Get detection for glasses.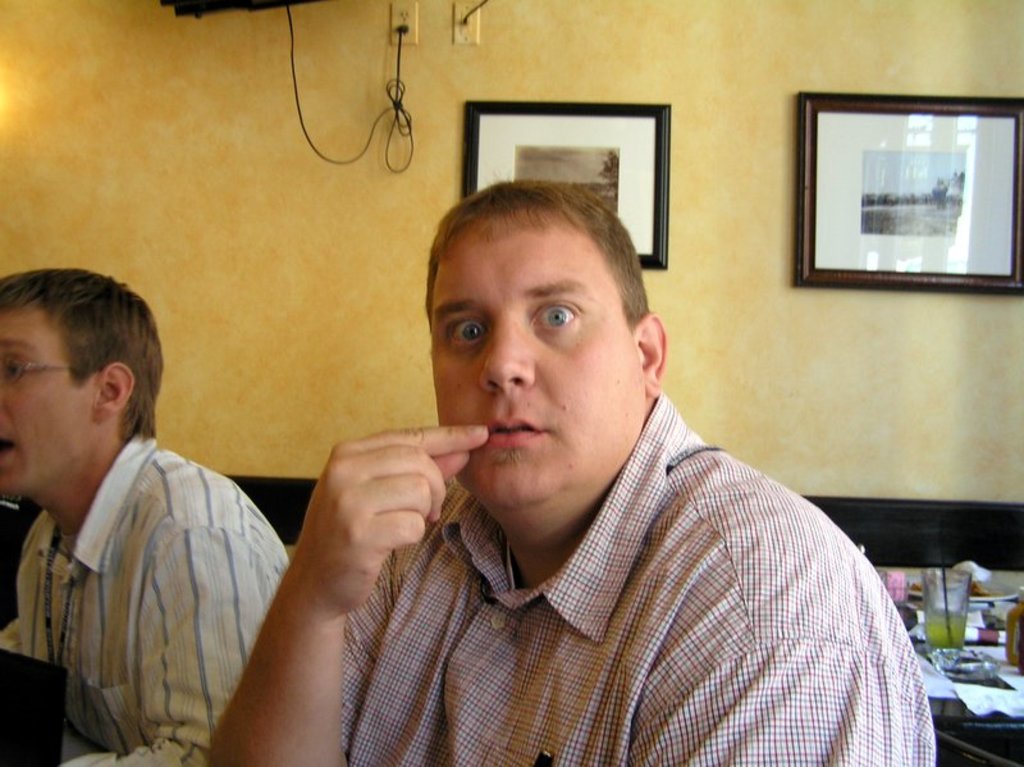
Detection: 0,352,99,387.
